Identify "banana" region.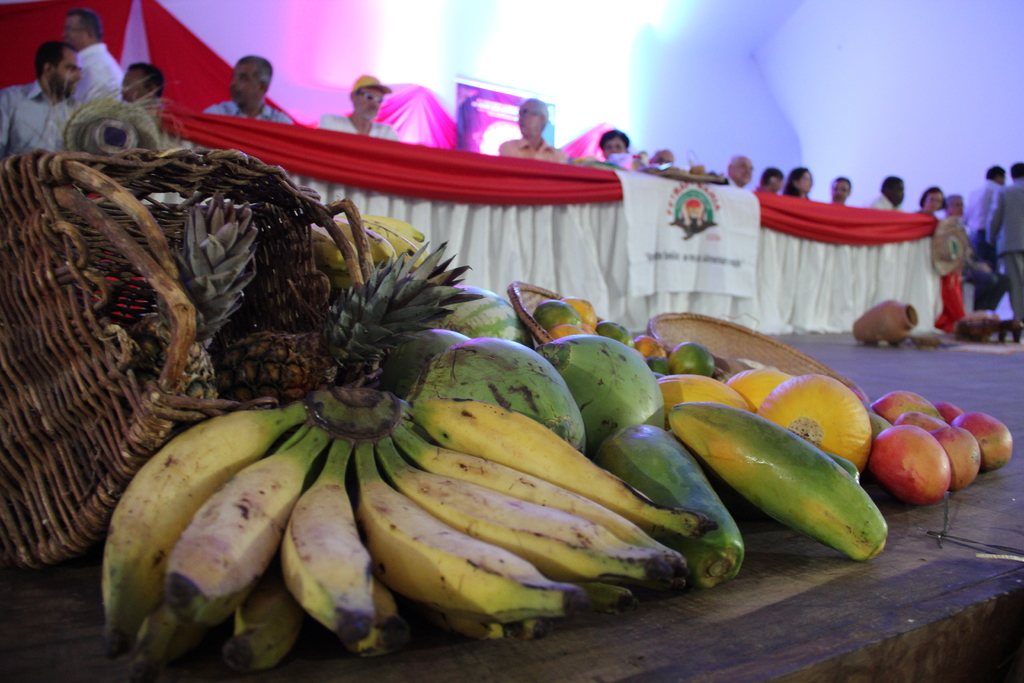
Region: l=166, t=437, r=316, b=623.
